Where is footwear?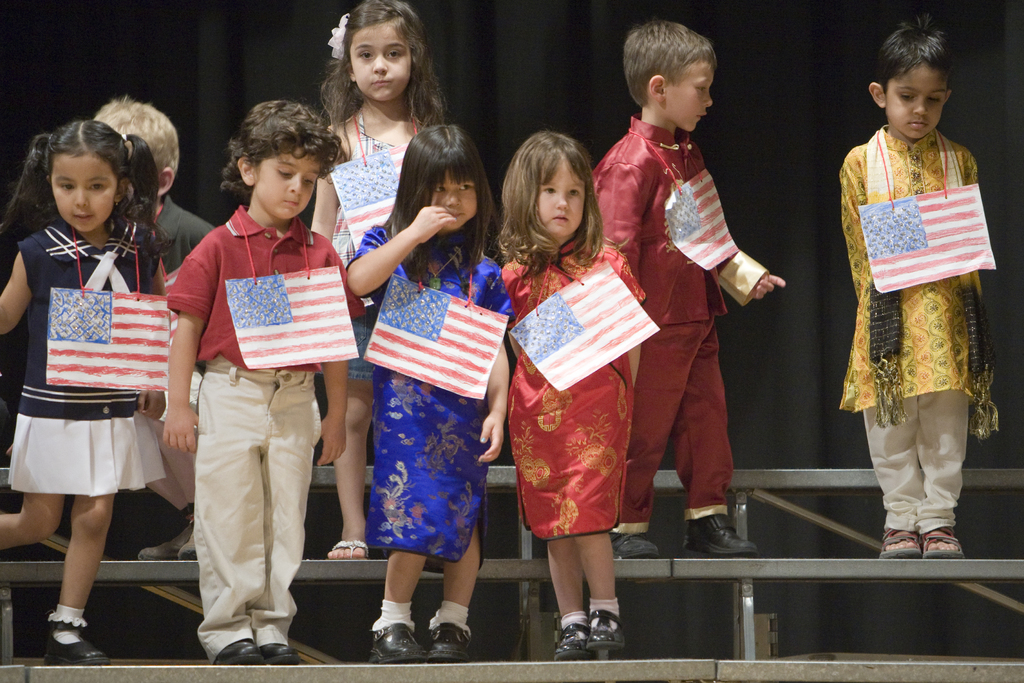
[left=26, top=597, right=90, bottom=662].
